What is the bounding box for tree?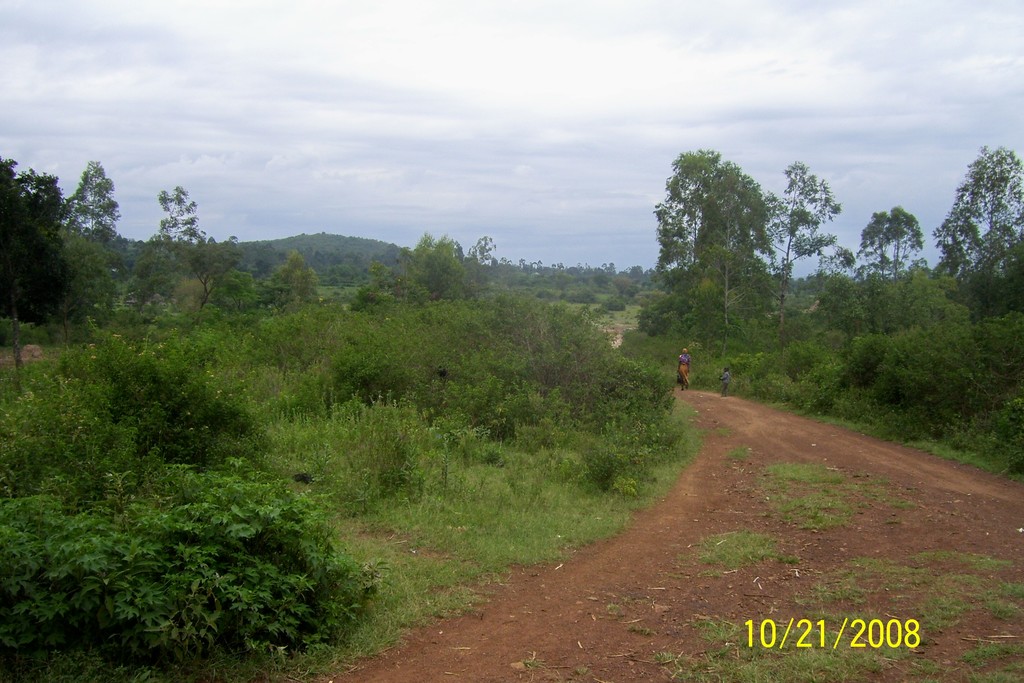
select_region(141, 186, 214, 270).
